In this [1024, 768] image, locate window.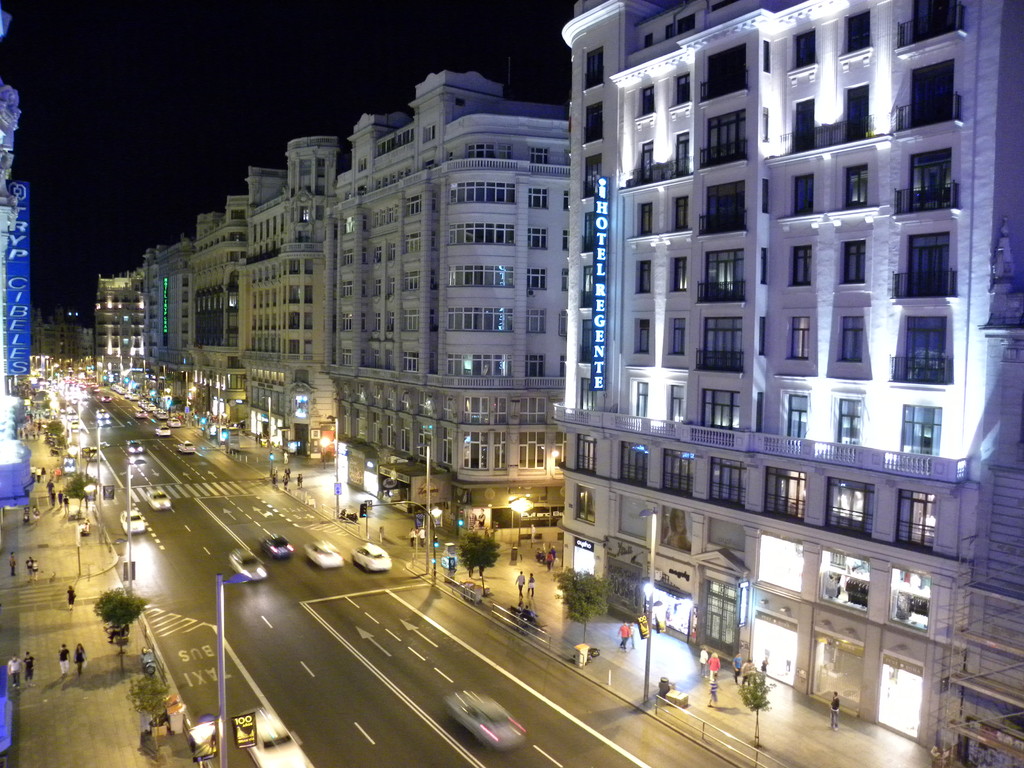
Bounding box: 677 13 694 37.
